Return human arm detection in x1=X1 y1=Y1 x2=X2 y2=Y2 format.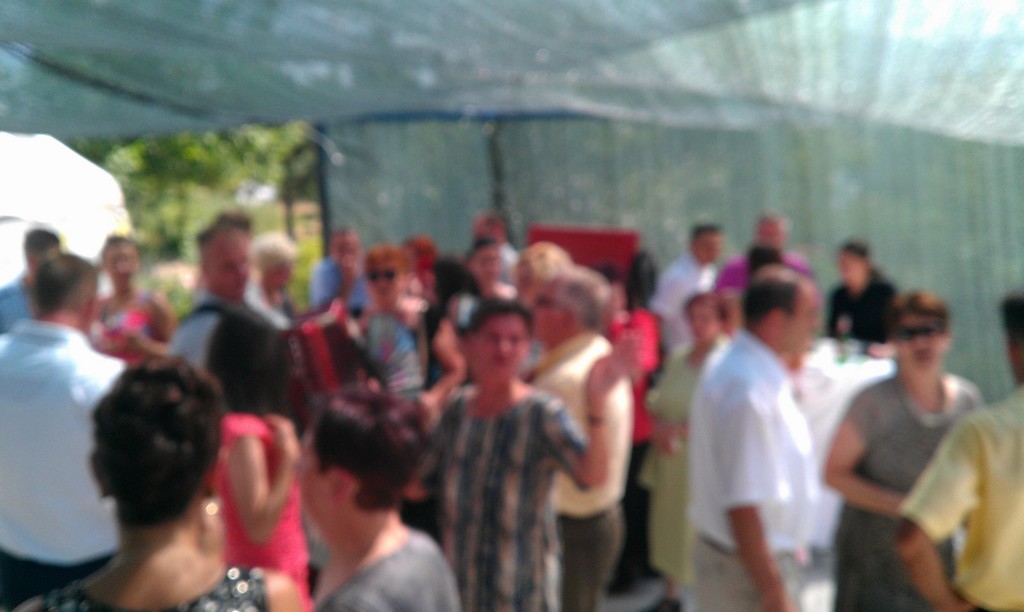
x1=260 y1=571 x2=326 y2=611.
